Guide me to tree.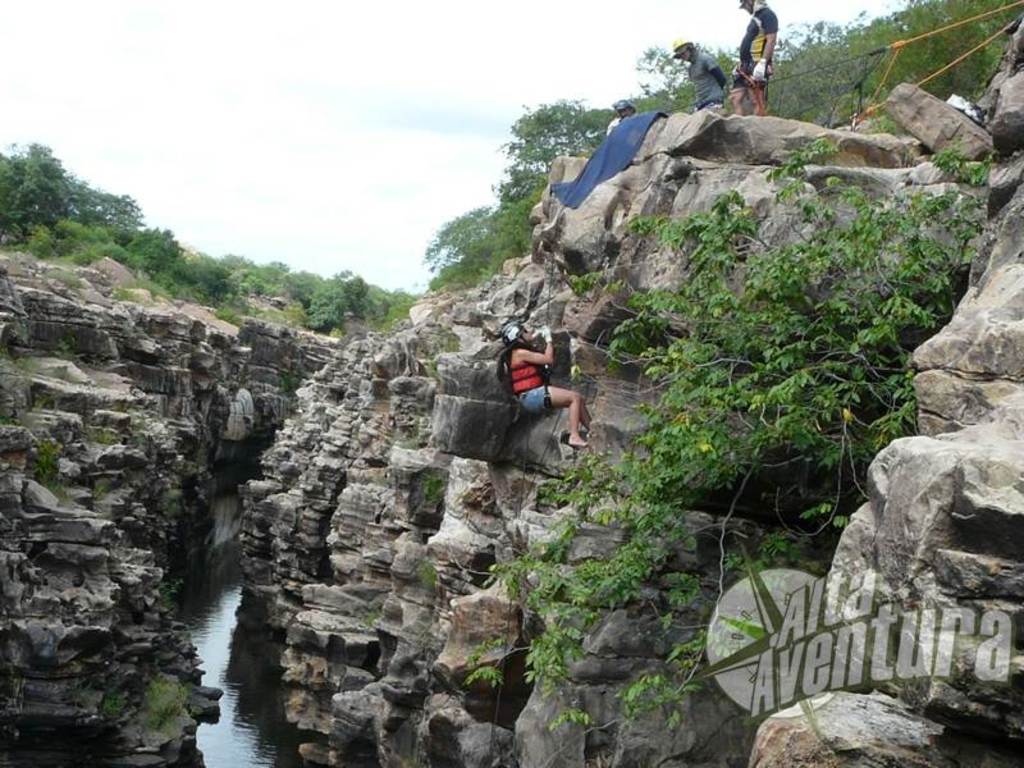
Guidance: Rect(452, 136, 1007, 745).
